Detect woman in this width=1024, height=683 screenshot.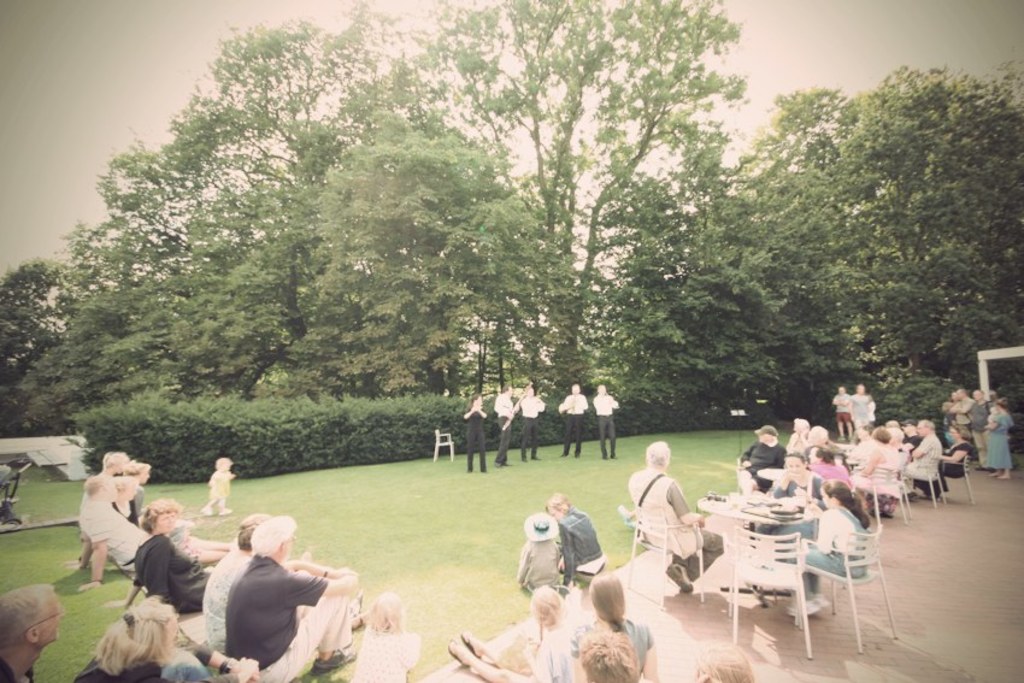
Detection: (202,512,312,654).
